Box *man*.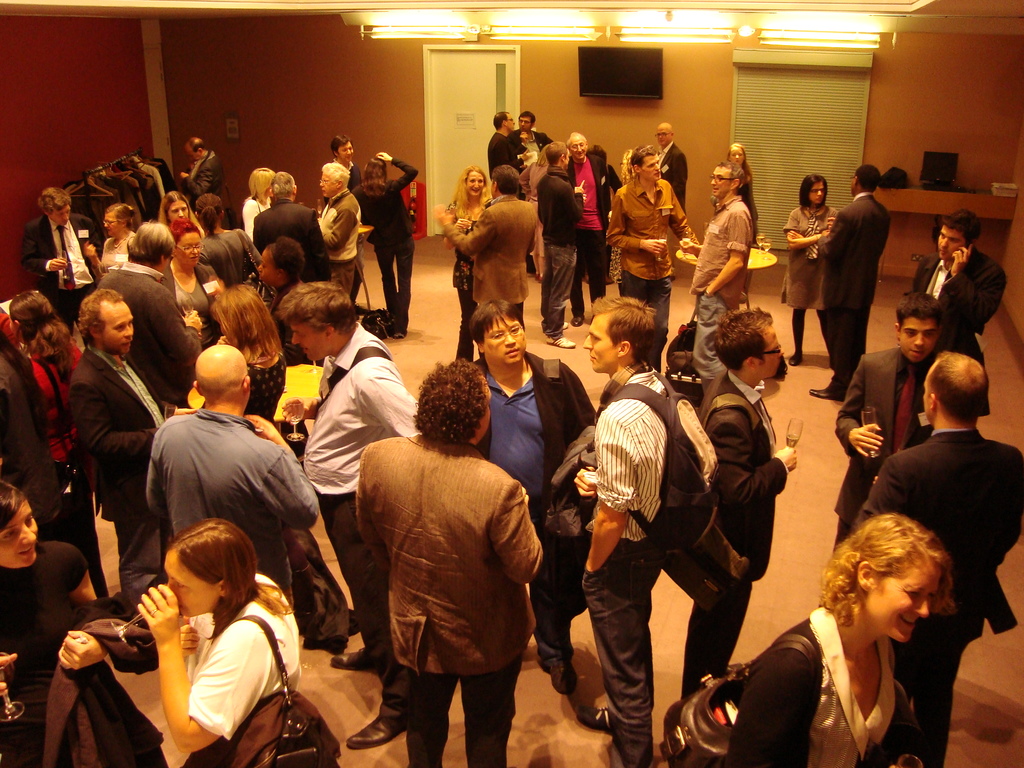
294:273:428:760.
